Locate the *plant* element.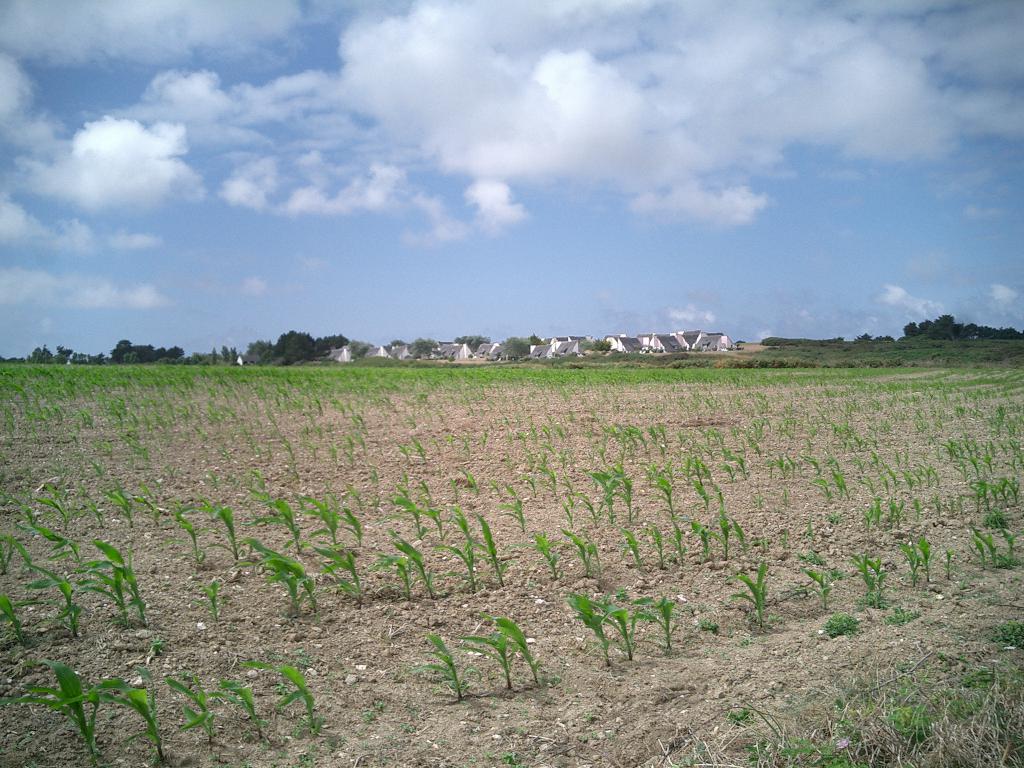
Element bbox: bbox=(42, 531, 80, 560).
